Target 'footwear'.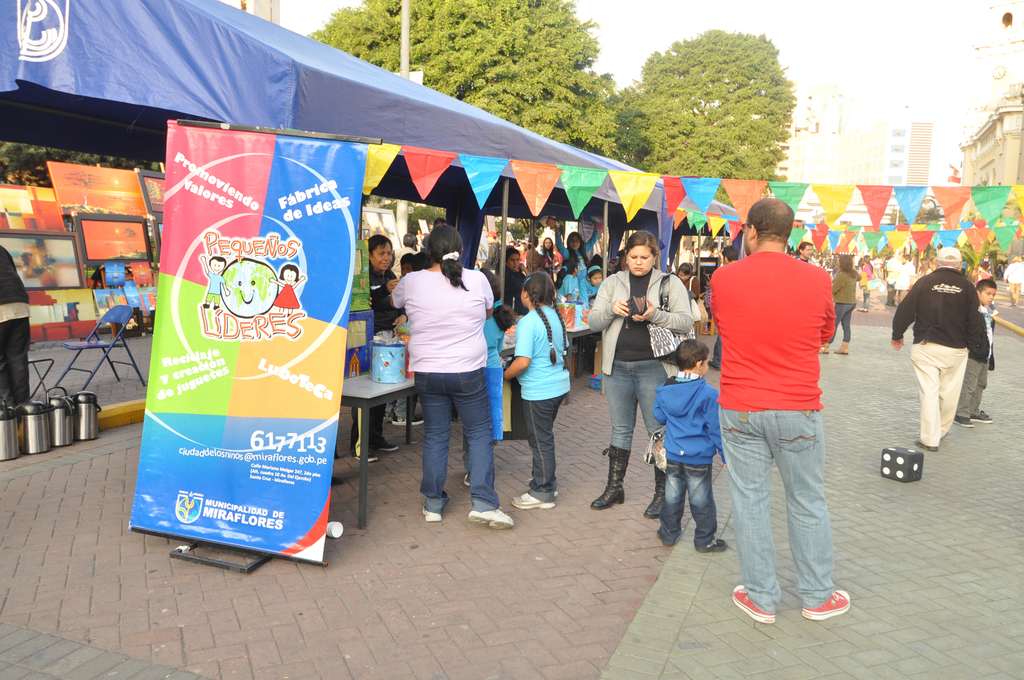
Target region: detection(956, 416, 977, 428).
